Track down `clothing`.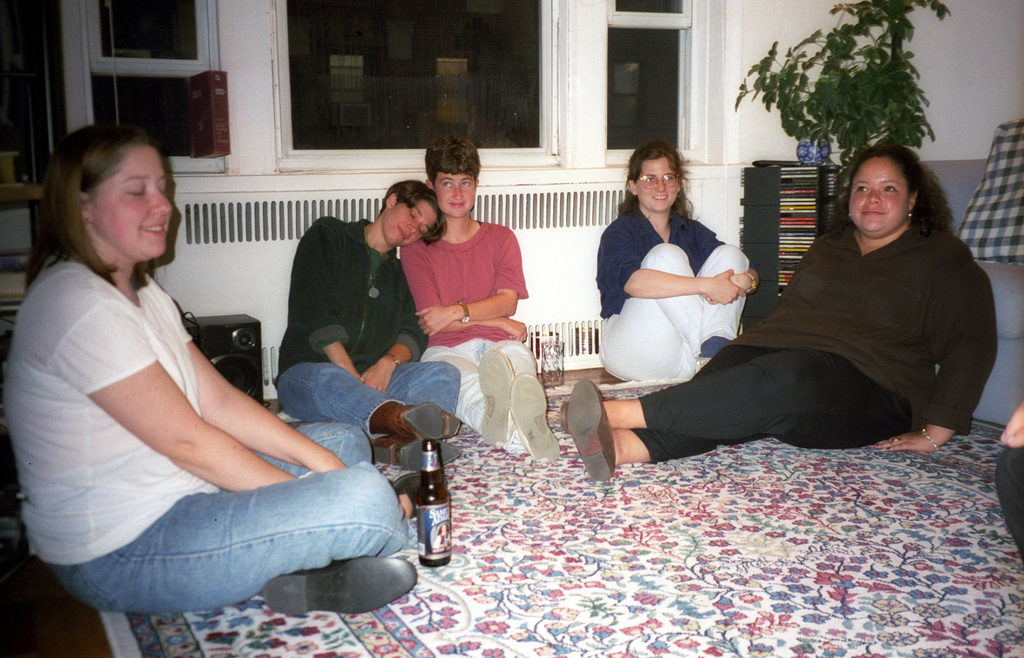
Tracked to [x1=276, y1=218, x2=461, y2=452].
